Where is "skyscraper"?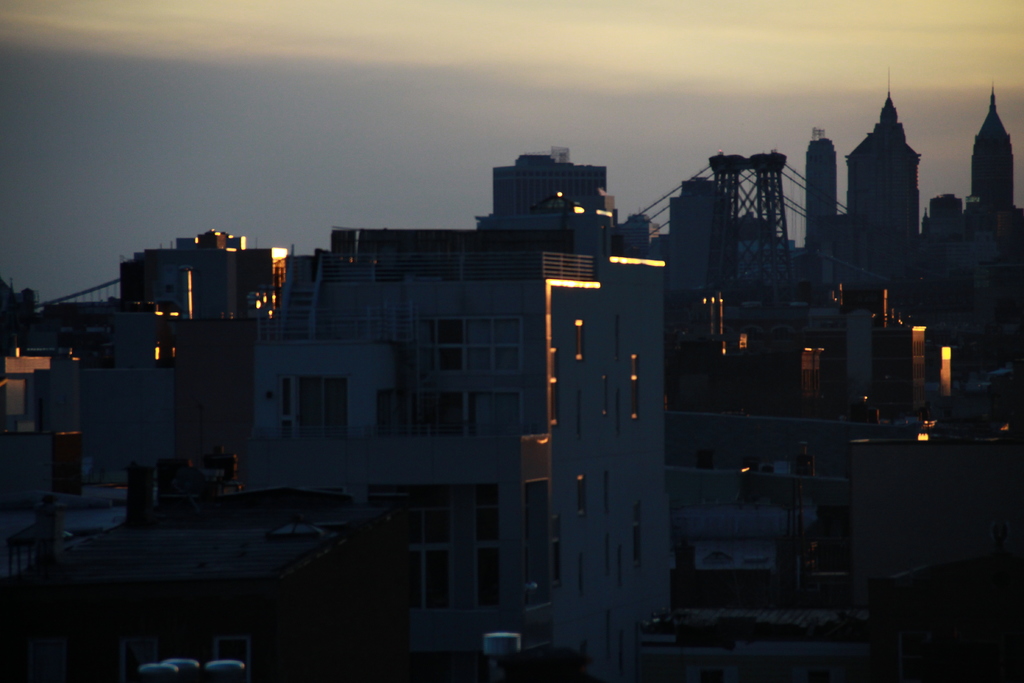
bbox=[838, 68, 945, 286].
